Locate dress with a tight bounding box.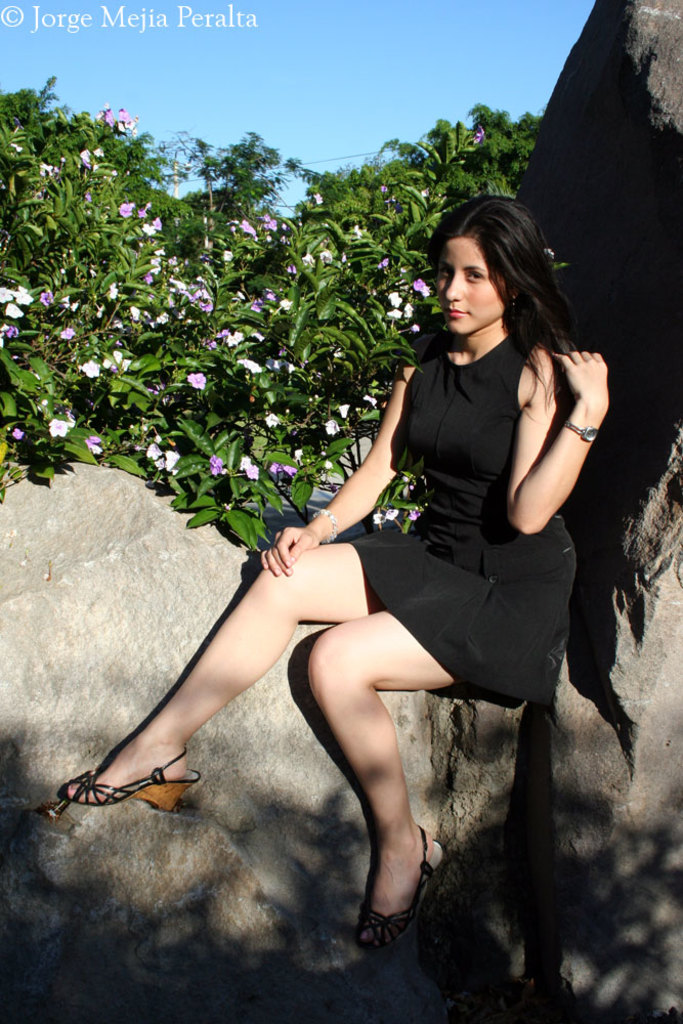
l=347, t=331, r=585, b=711.
